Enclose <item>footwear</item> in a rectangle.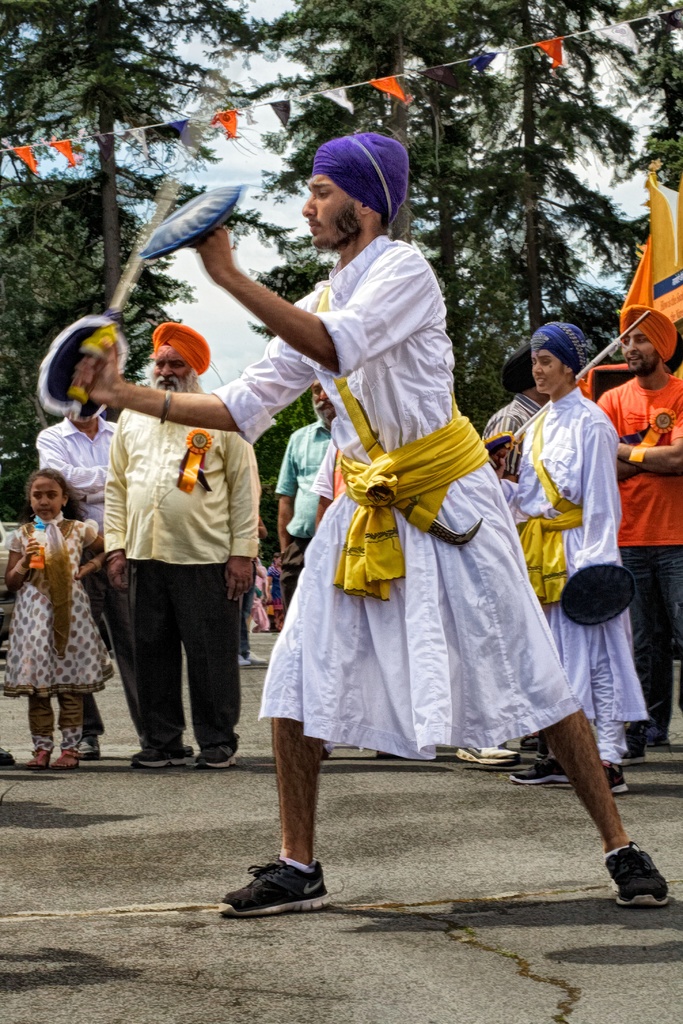
box(621, 735, 645, 764).
